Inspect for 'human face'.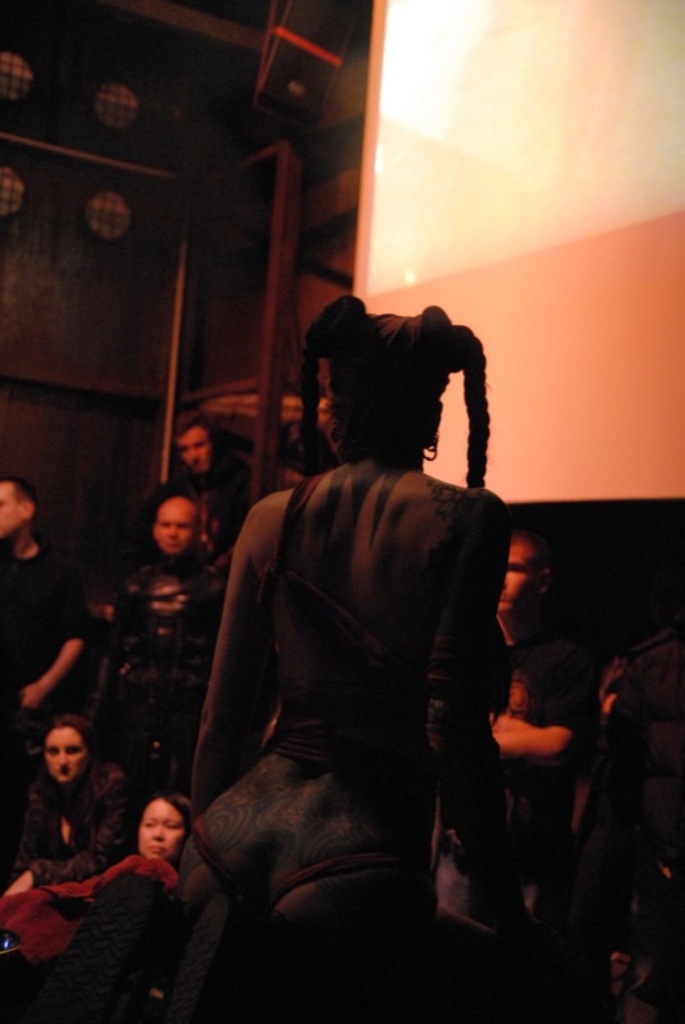
Inspection: bbox(155, 495, 197, 553).
